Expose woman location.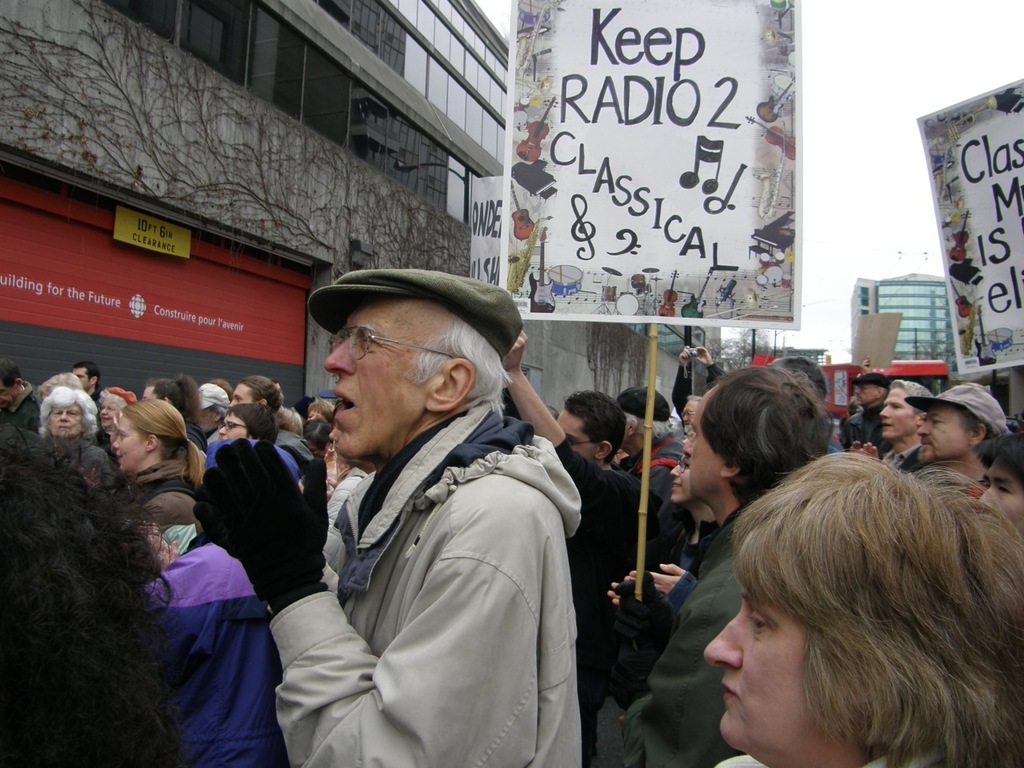
Exposed at left=0, top=406, right=206, bottom=767.
